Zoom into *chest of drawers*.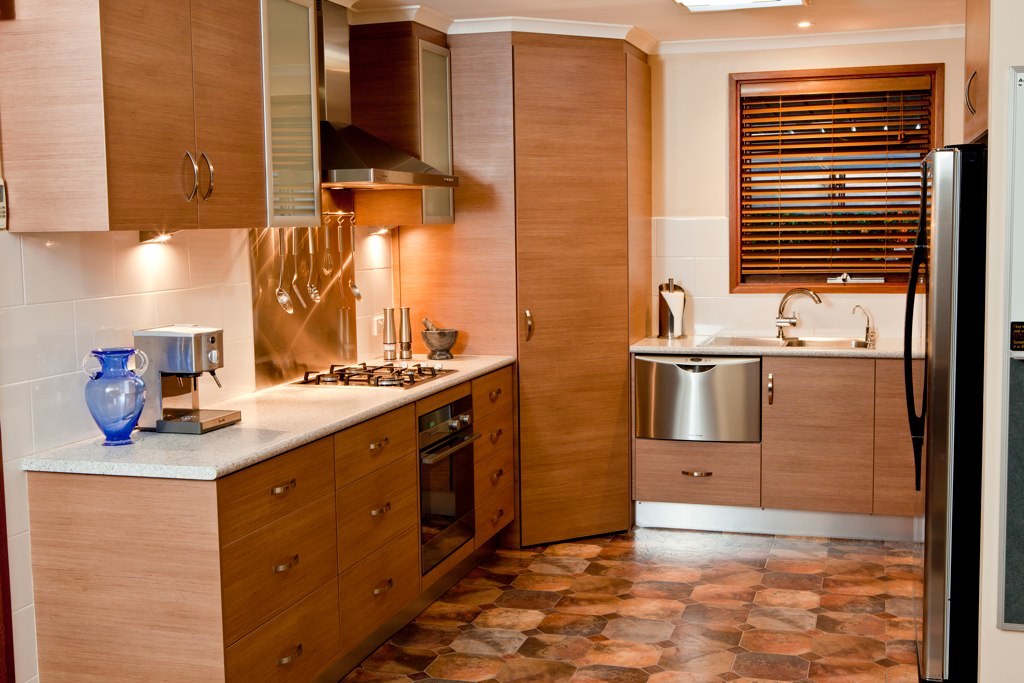
Zoom target: 27:364:520:682.
